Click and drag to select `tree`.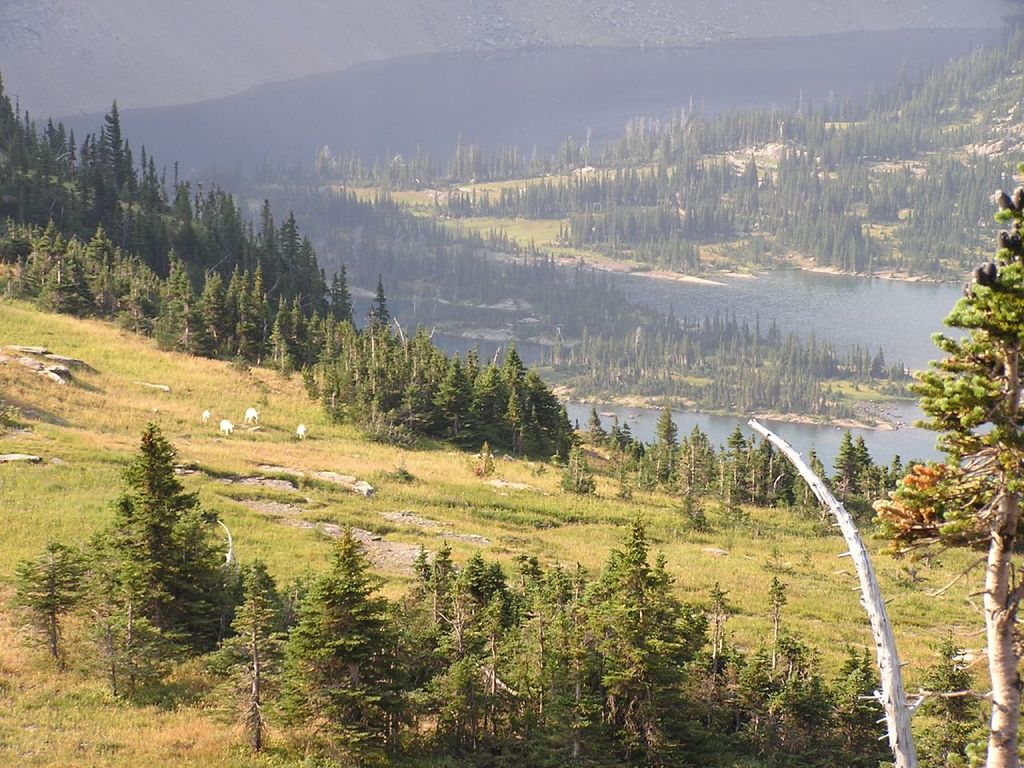
Selection: [749,164,1023,767].
